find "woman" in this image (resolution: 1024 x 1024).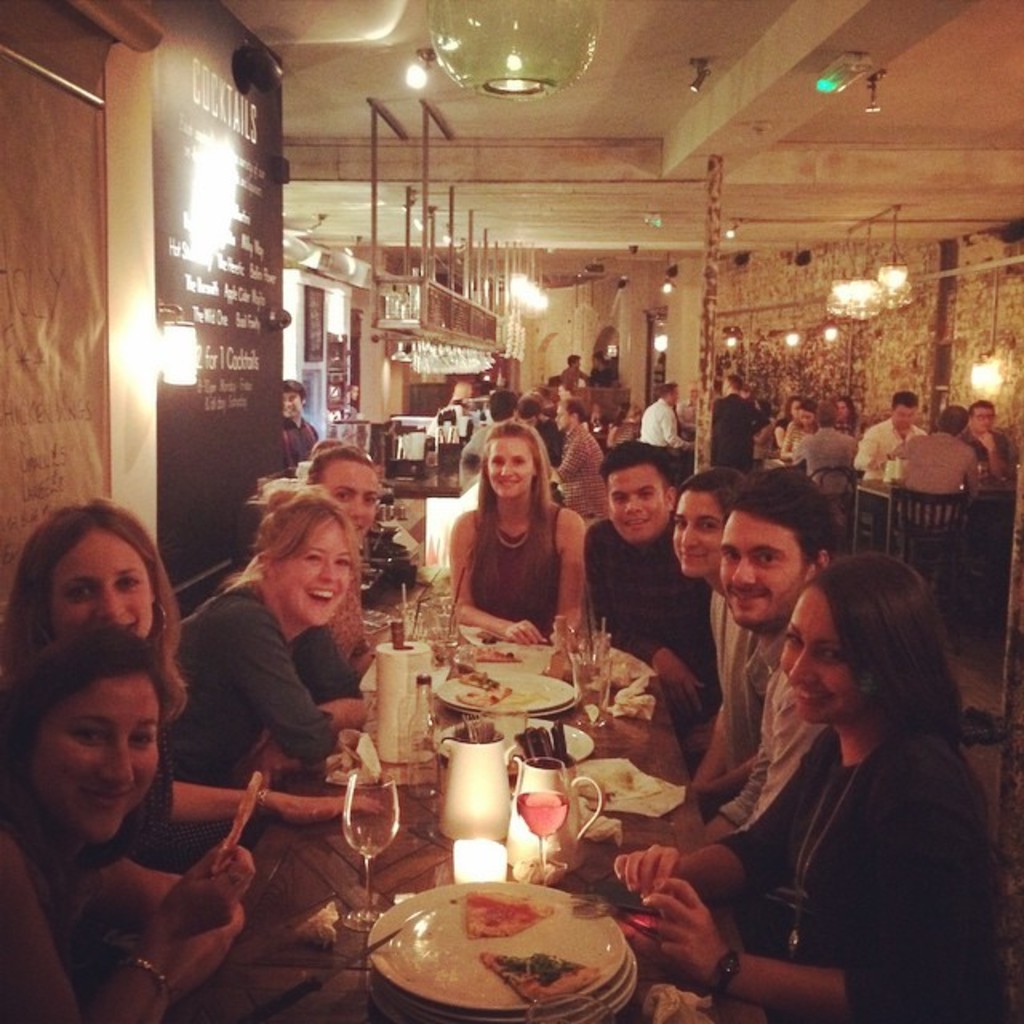
[696, 522, 1000, 1016].
